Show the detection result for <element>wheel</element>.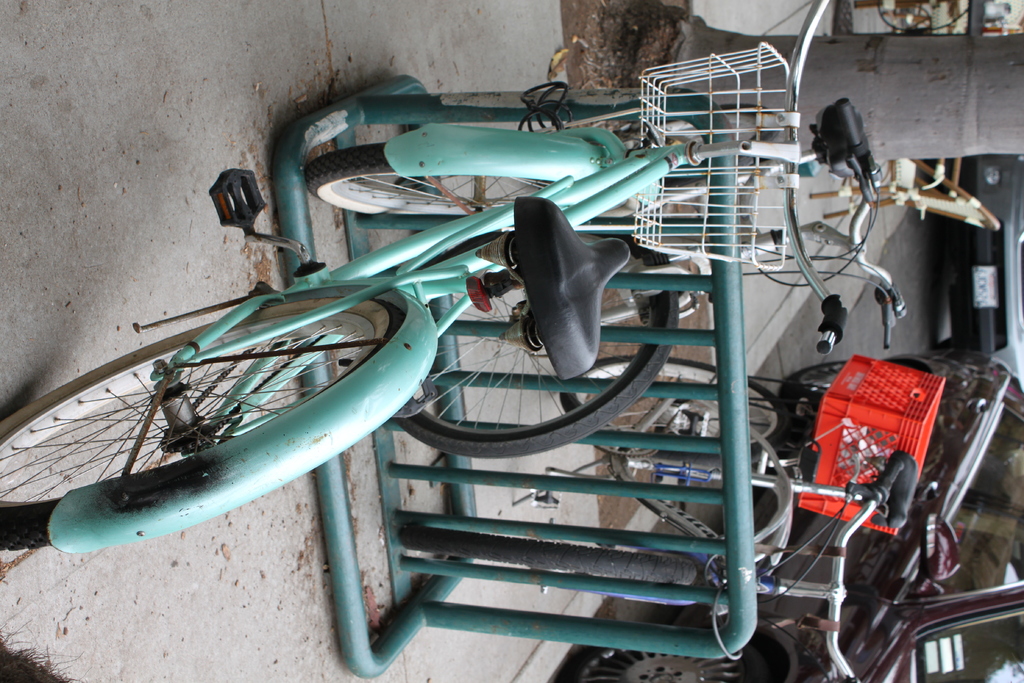
[564,634,780,682].
